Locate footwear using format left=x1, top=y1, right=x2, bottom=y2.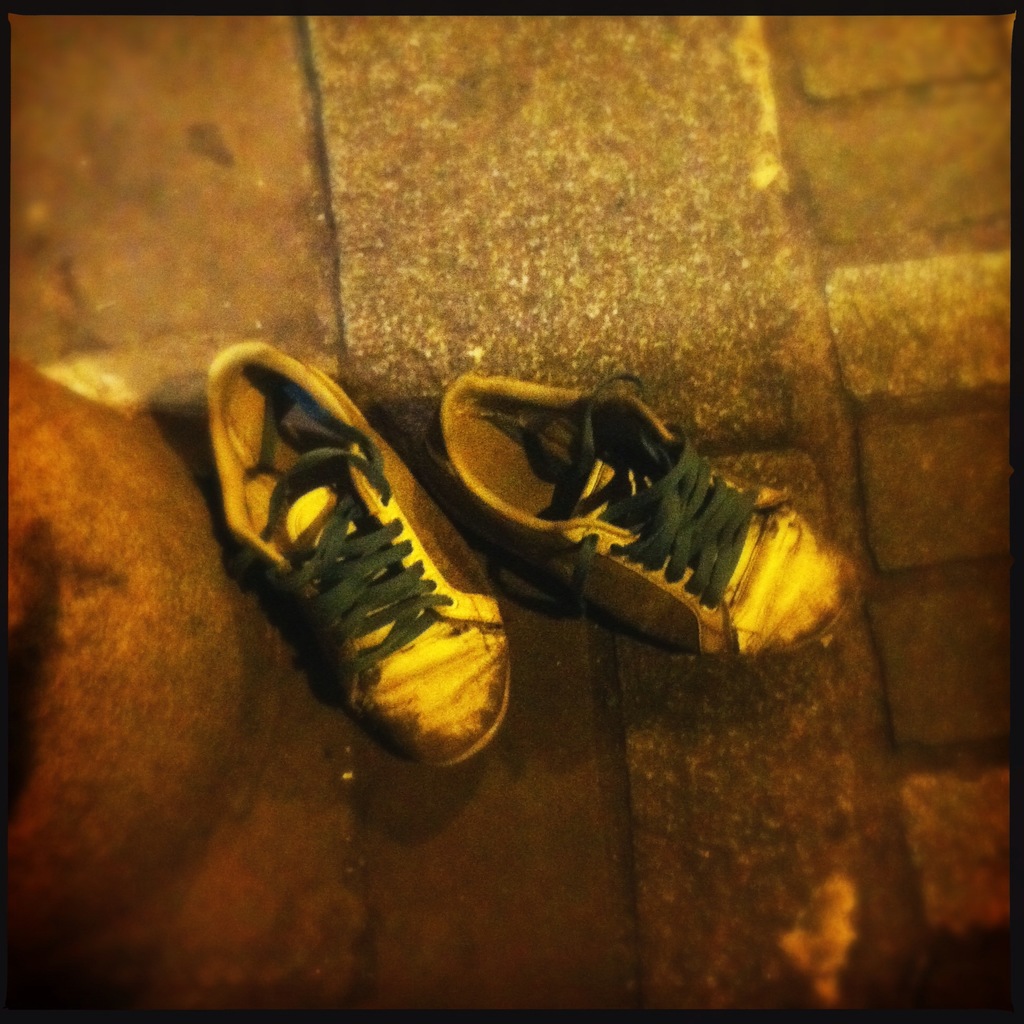
left=201, top=323, right=566, bottom=792.
